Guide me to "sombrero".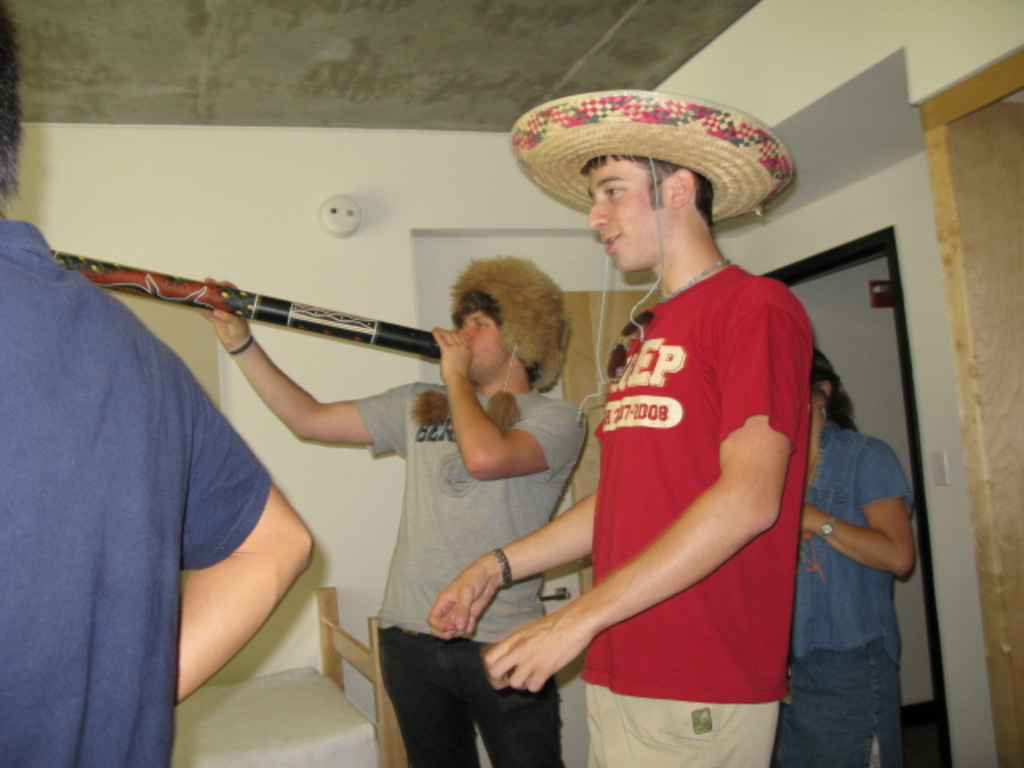
Guidance: (left=507, top=88, right=794, bottom=426).
